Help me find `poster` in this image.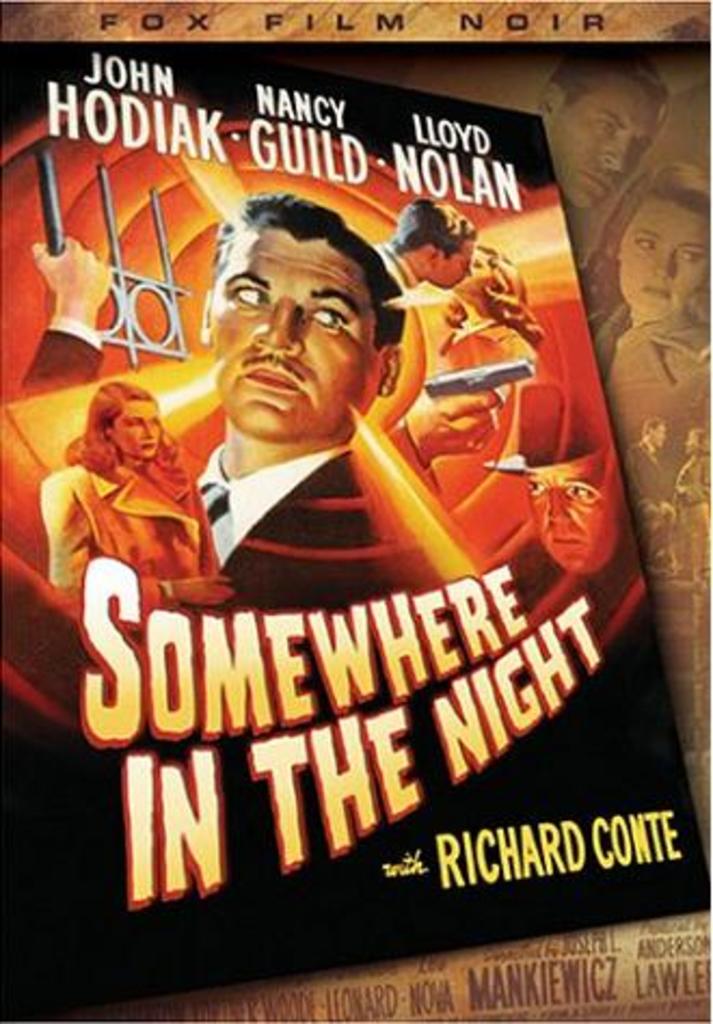
Found it: detection(0, 0, 711, 1022).
